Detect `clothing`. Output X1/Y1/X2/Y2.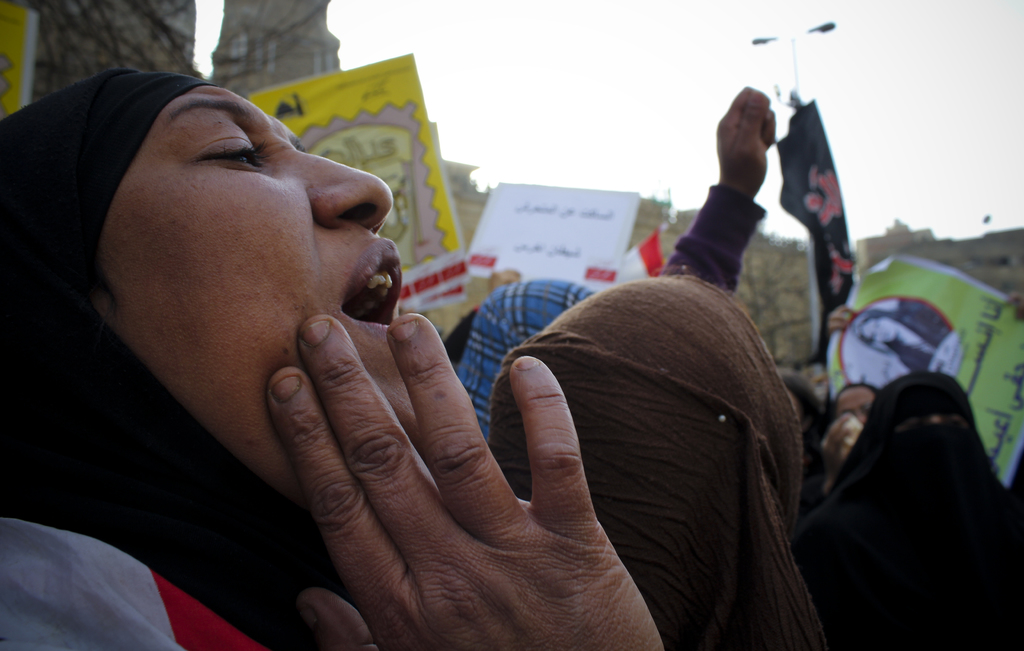
879/307/951/367.
